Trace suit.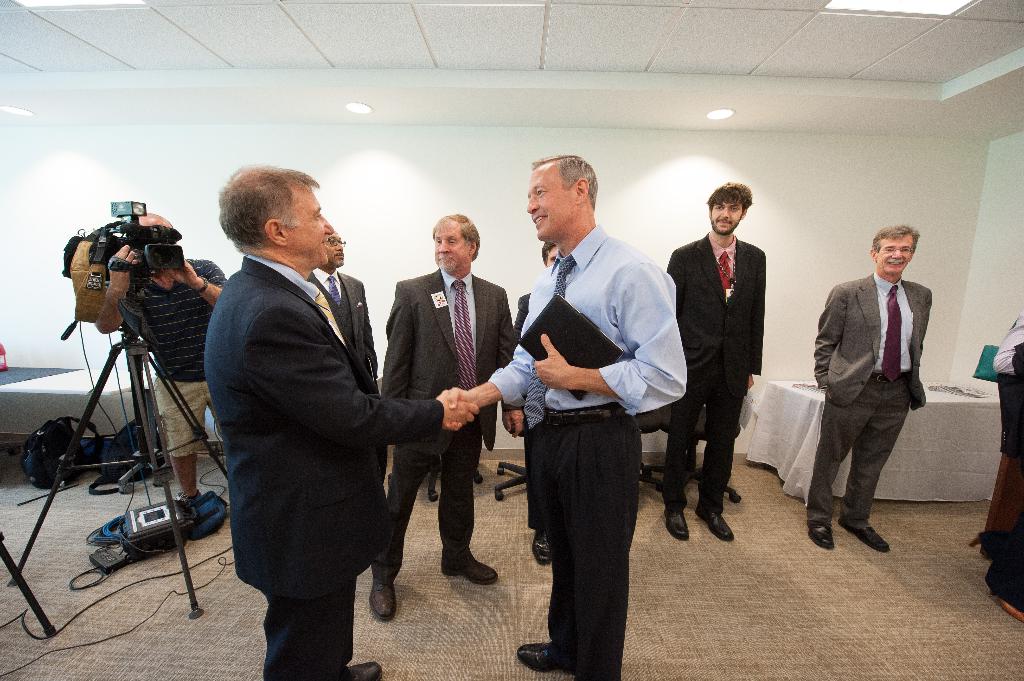
Traced to (363, 262, 519, 577).
